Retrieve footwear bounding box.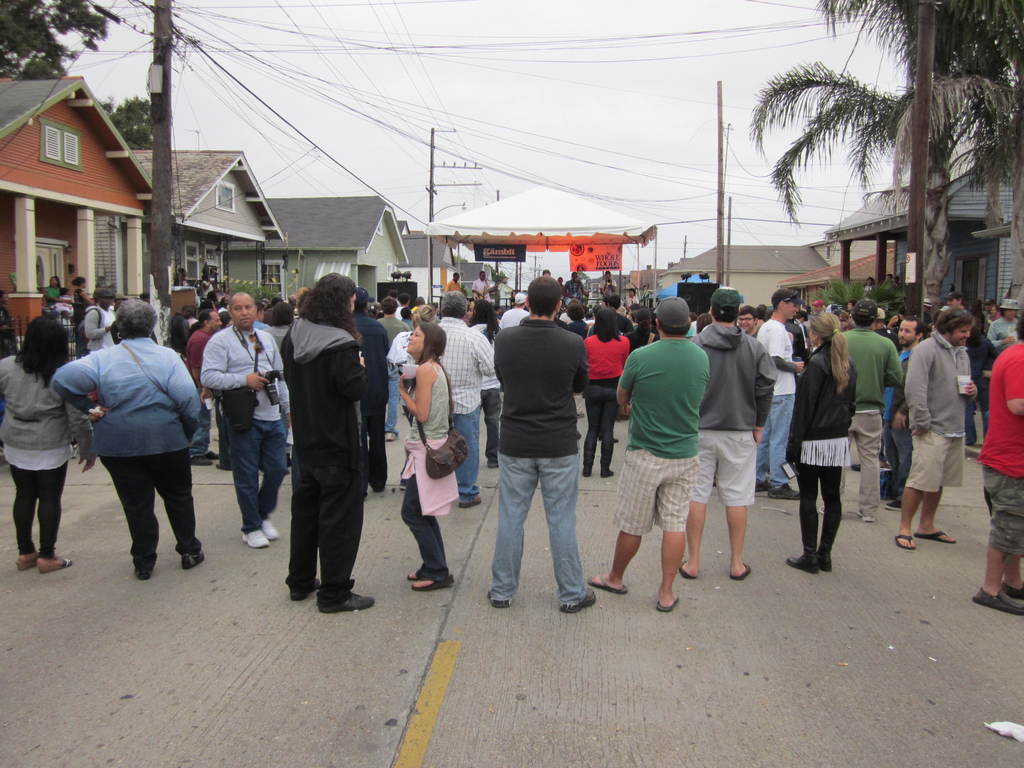
Bounding box: rect(486, 459, 499, 468).
